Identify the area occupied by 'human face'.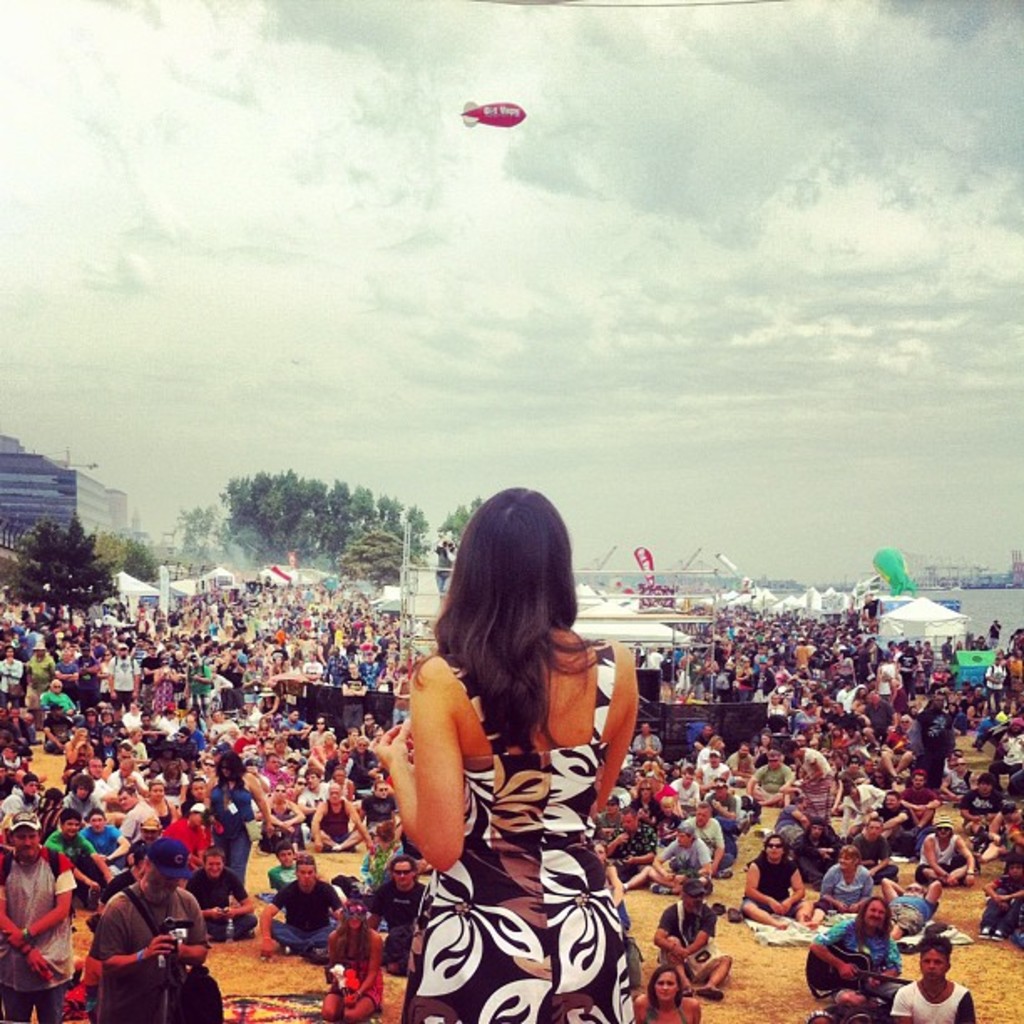
Area: BBox(919, 950, 947, 982).
